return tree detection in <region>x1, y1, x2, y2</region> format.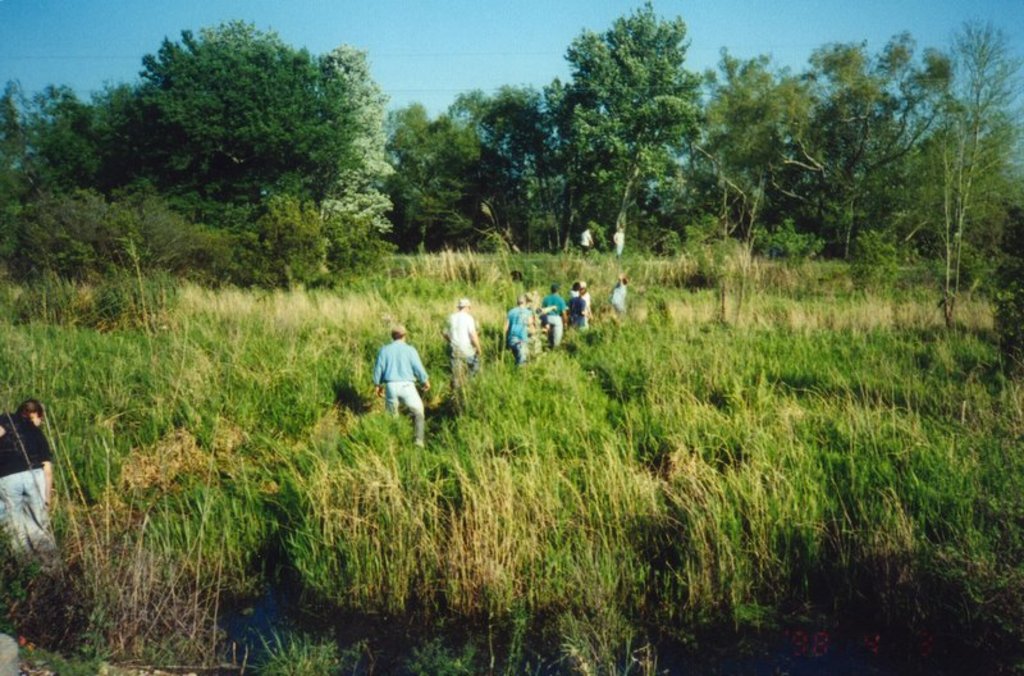
<region>387, 78, 561, 254</region>.
